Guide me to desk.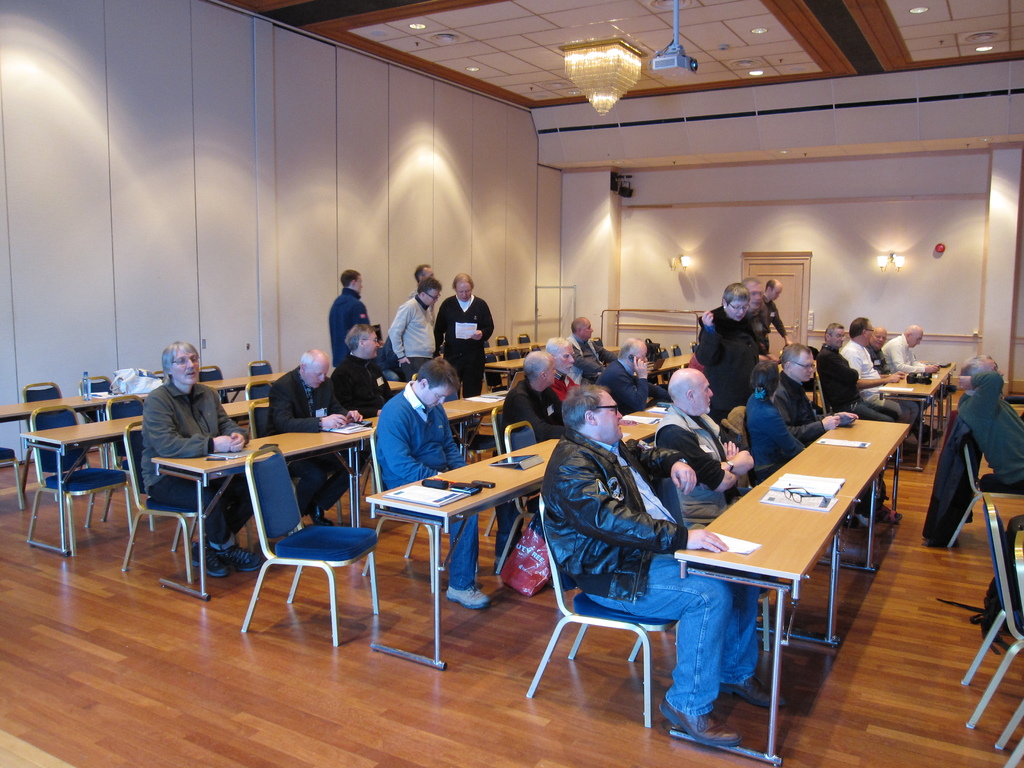
Guidance: 362,435,561,674.
